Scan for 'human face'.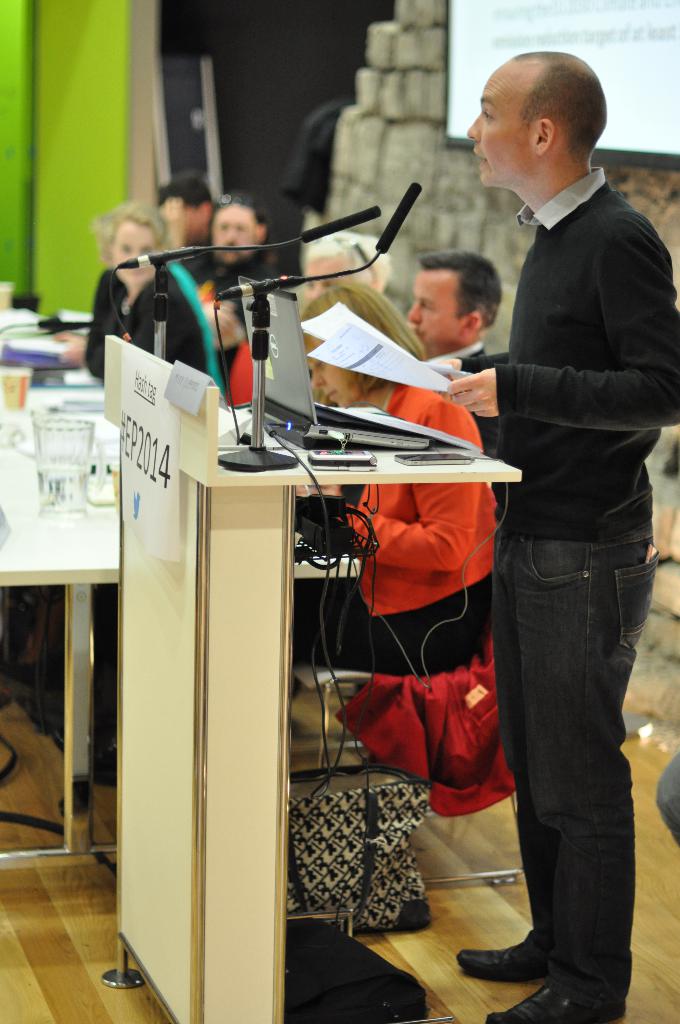
Scan result: 210,204,259,260.
